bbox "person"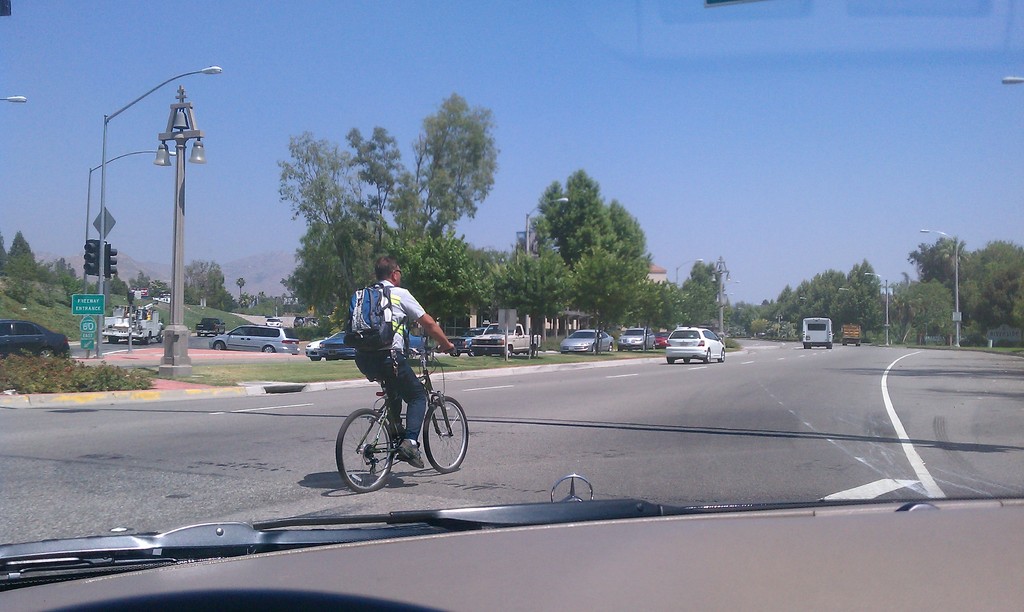
333 274 451 483
